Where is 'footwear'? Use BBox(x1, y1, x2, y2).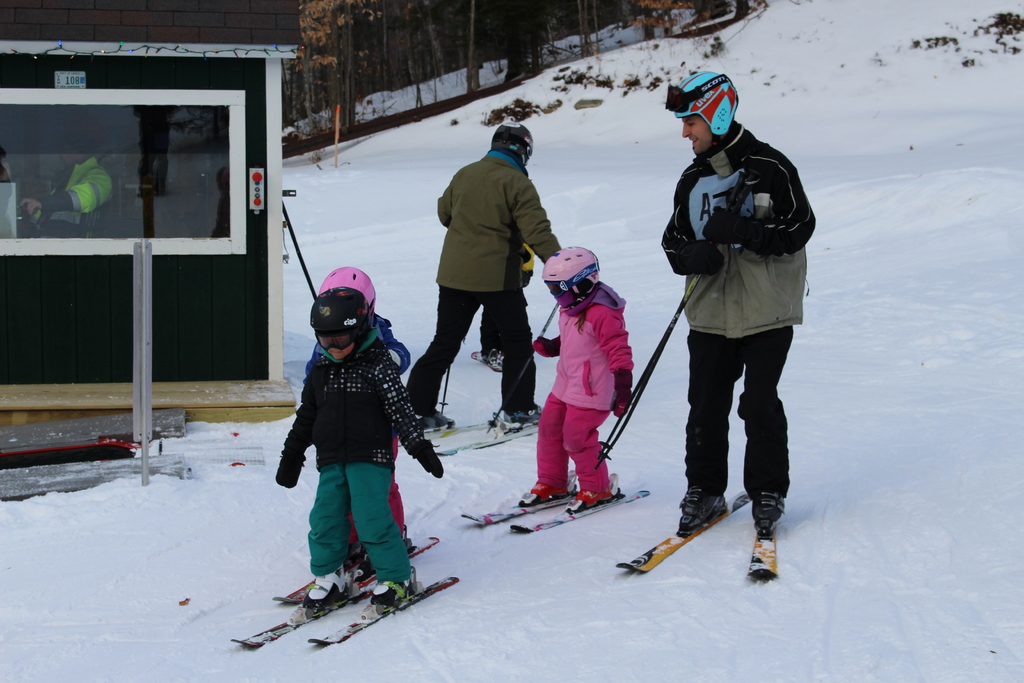
BBox(414, 409, 454, 426).
